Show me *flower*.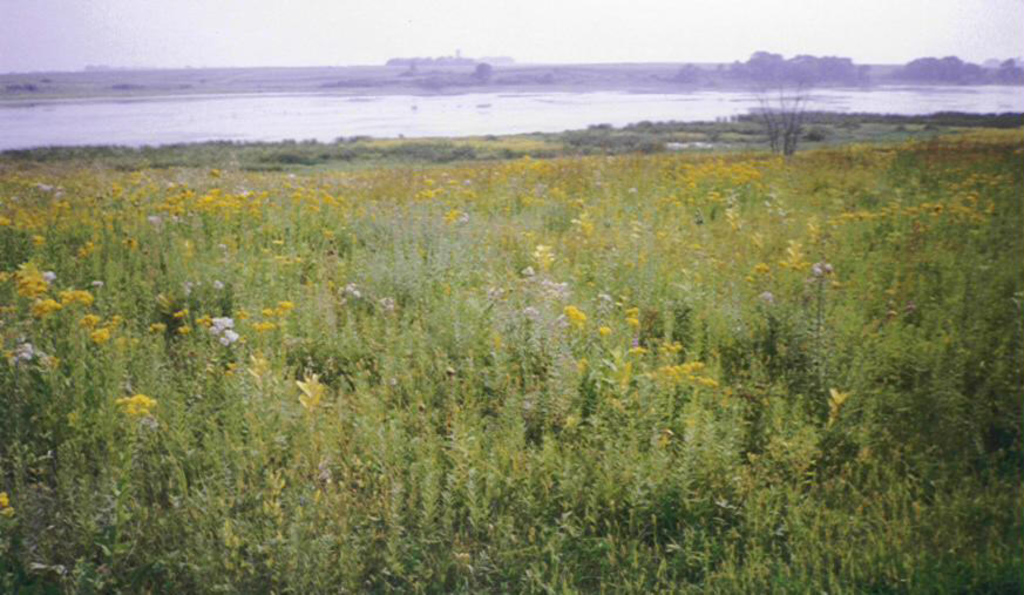
*flower* is here: (53, 185, 67, 200).
